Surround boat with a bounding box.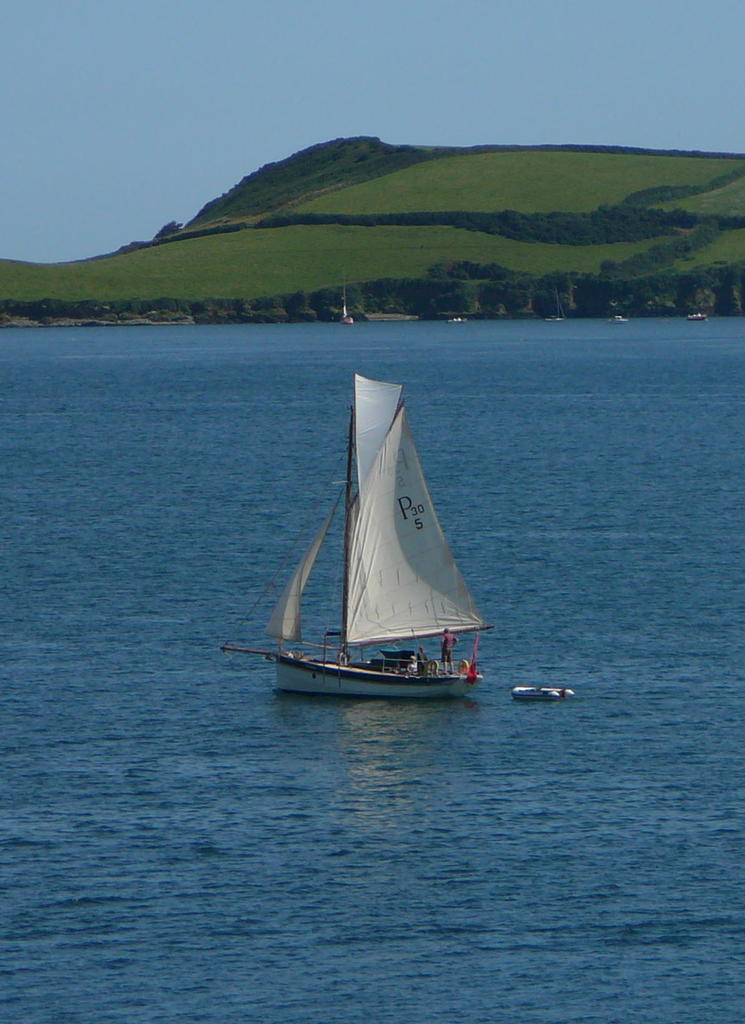
box(238, 365, 503, 735).
